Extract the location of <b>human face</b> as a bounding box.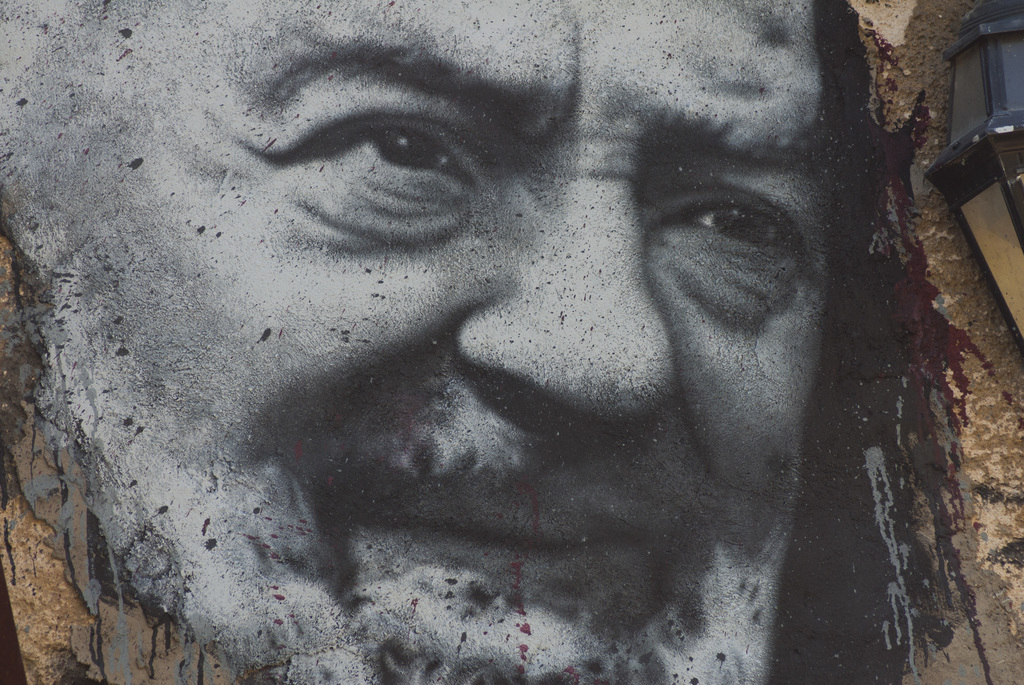
(0,0,840,684).
